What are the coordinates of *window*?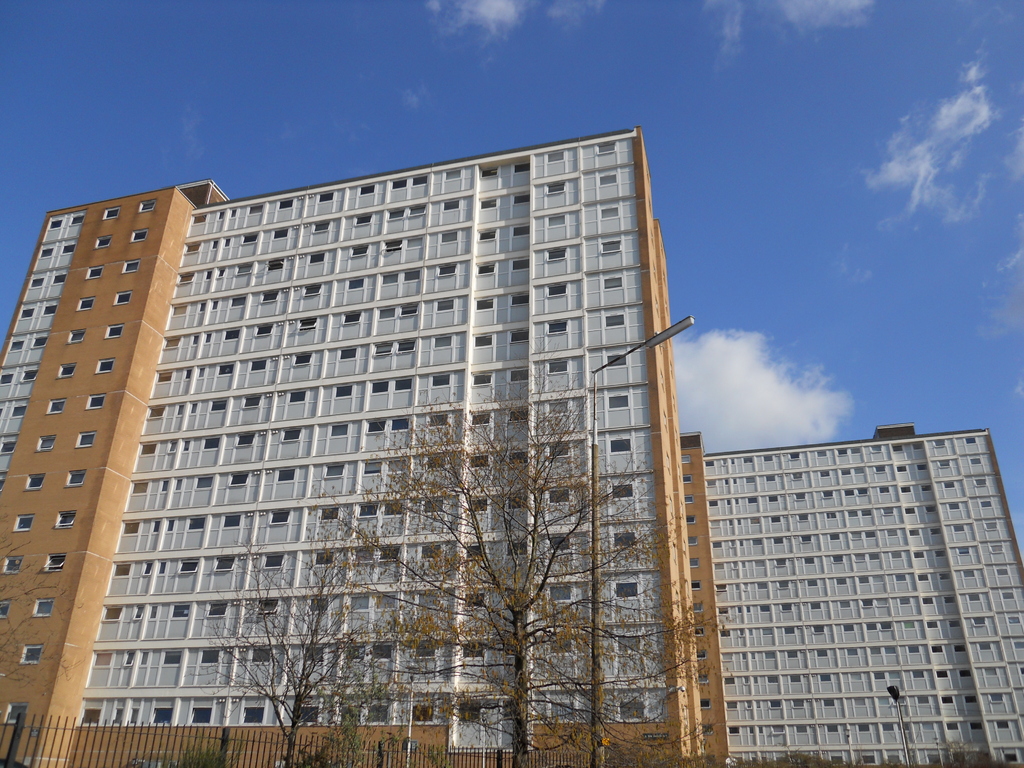
(396, 340, 415, 353).
